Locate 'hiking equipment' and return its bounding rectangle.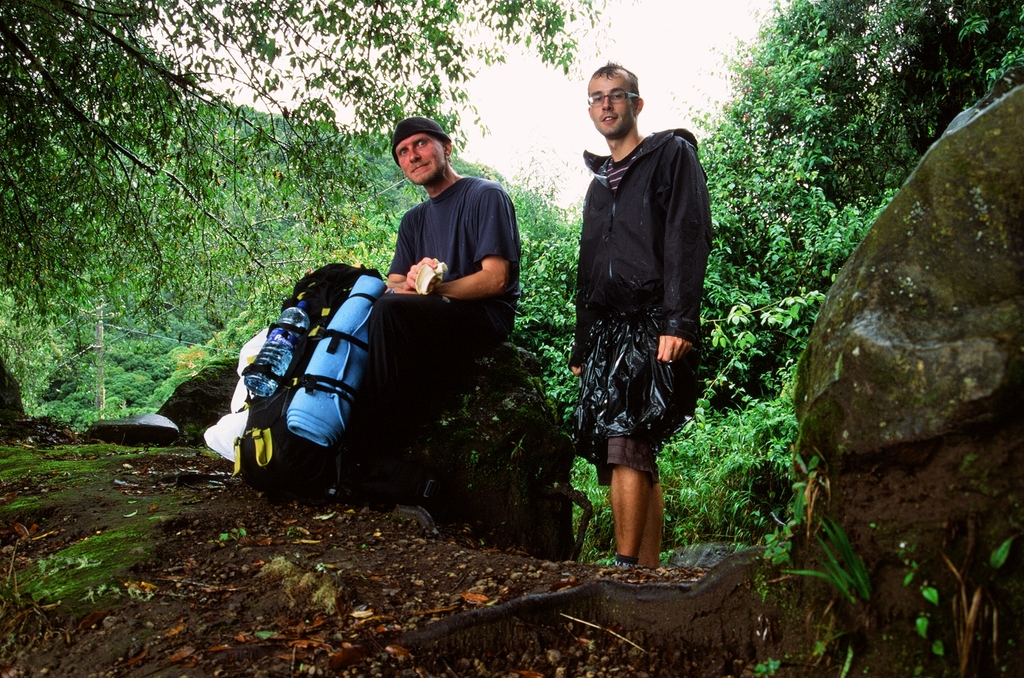
l=289, t=277, r=387, b=446.
